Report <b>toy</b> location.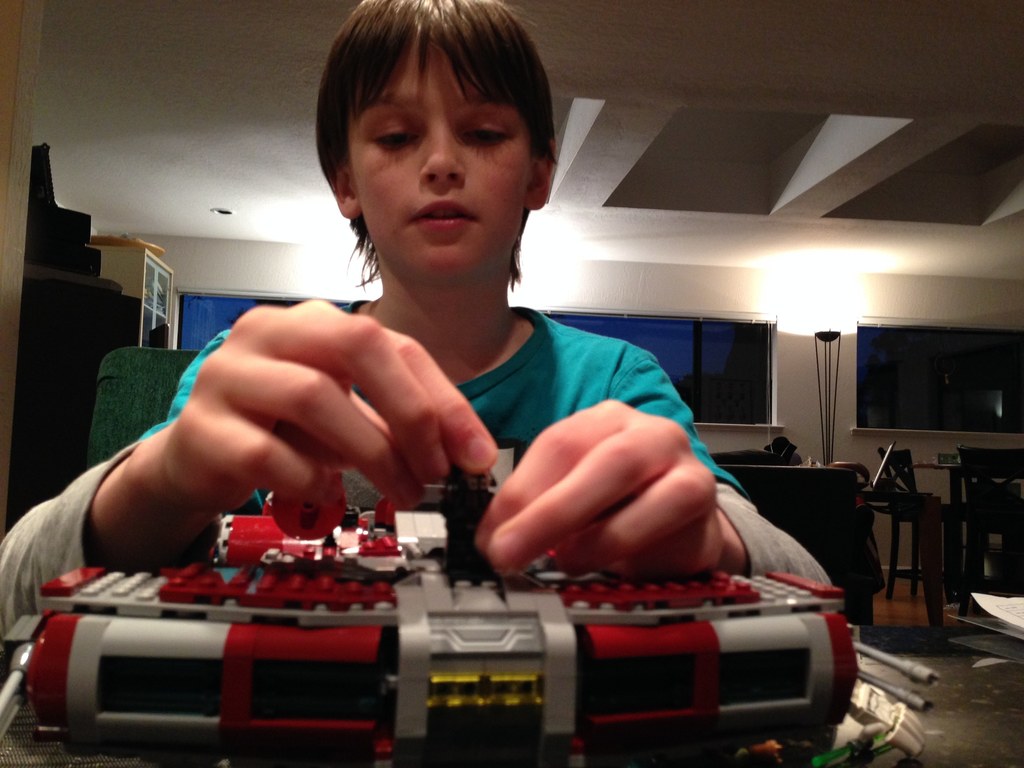
Report: rect(0, 497, 818, 737).
